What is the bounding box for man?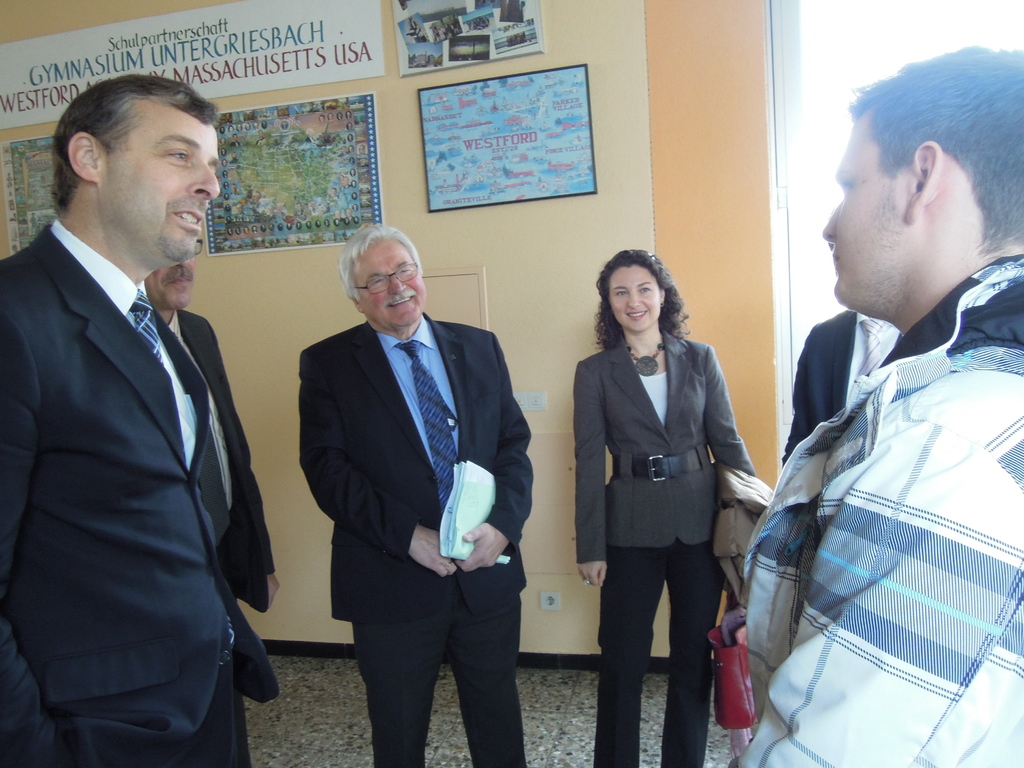
detection(0, 78, 284, 767).
